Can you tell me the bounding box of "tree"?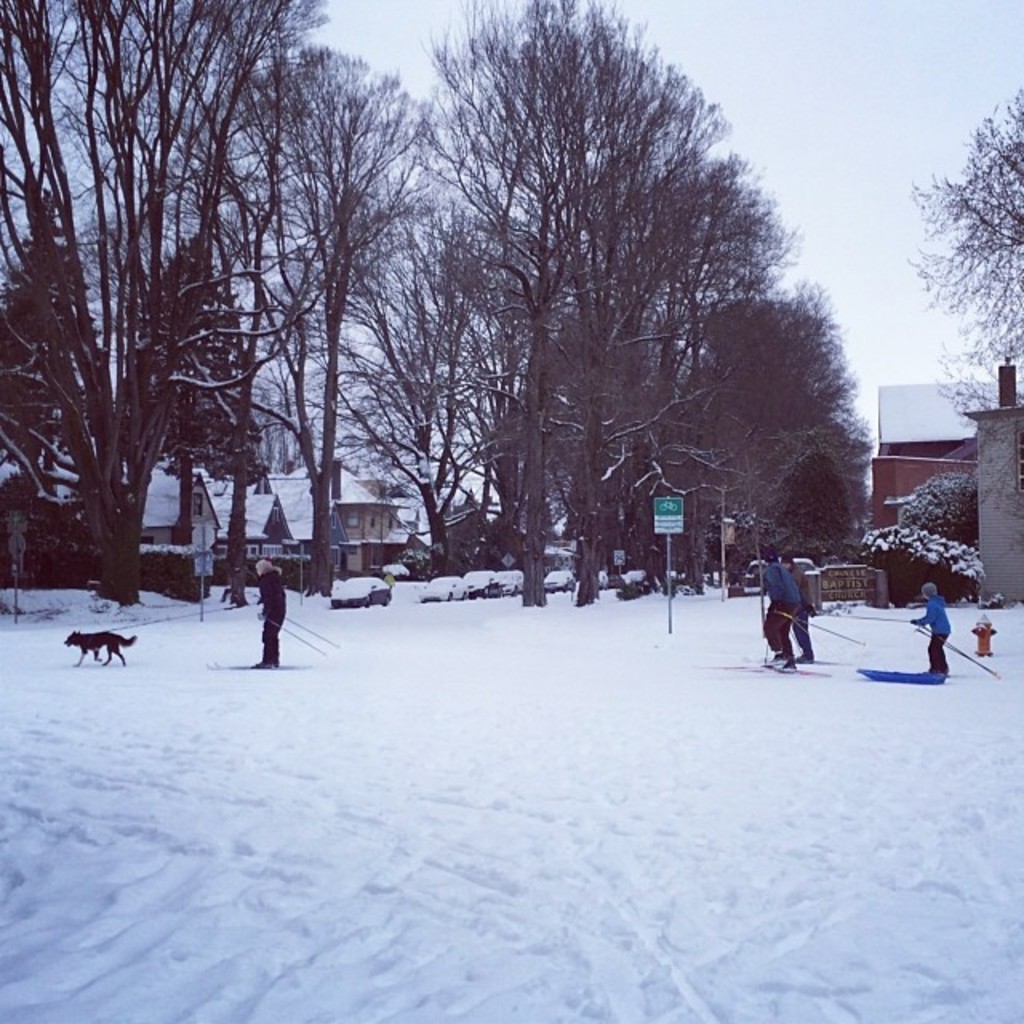
bbox=(554, 149, 757, 619).
